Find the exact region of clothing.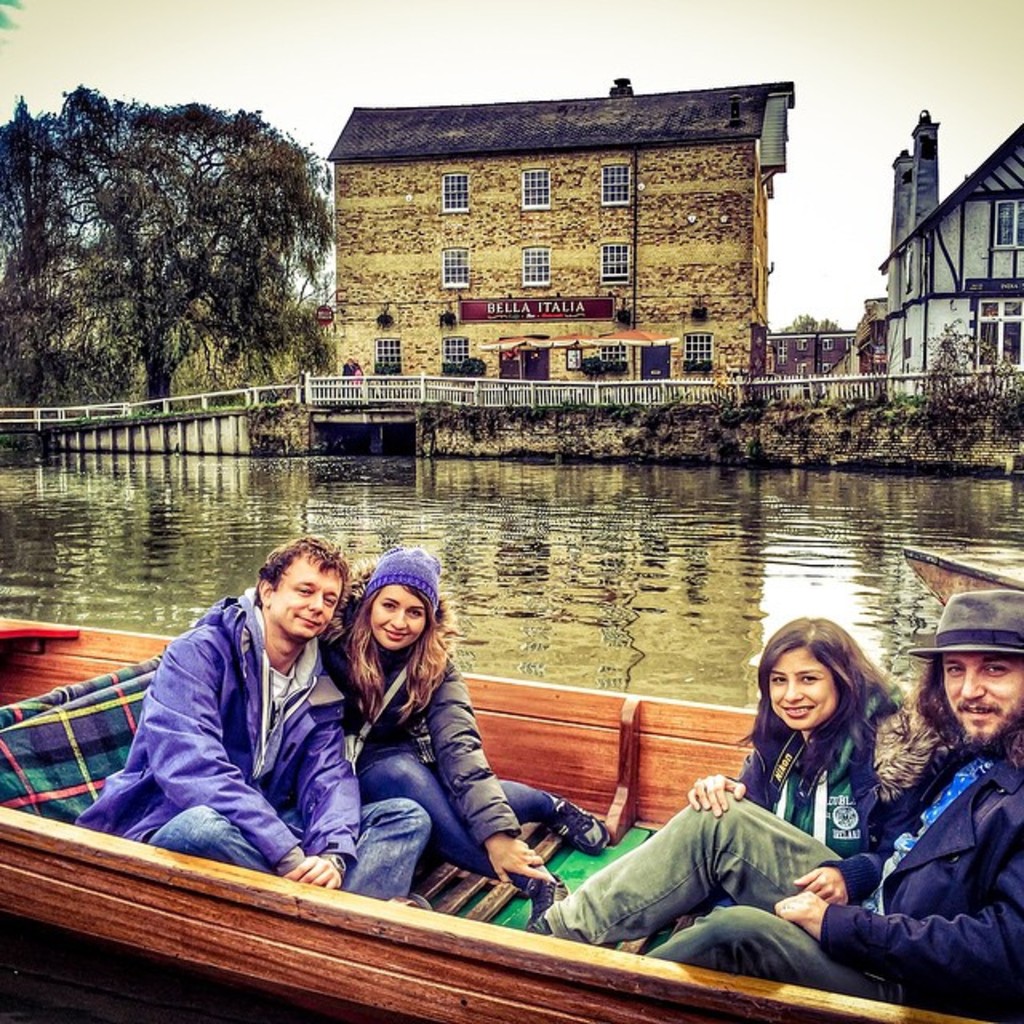
Exact region: bbox=(96, 570, 366, 890).
